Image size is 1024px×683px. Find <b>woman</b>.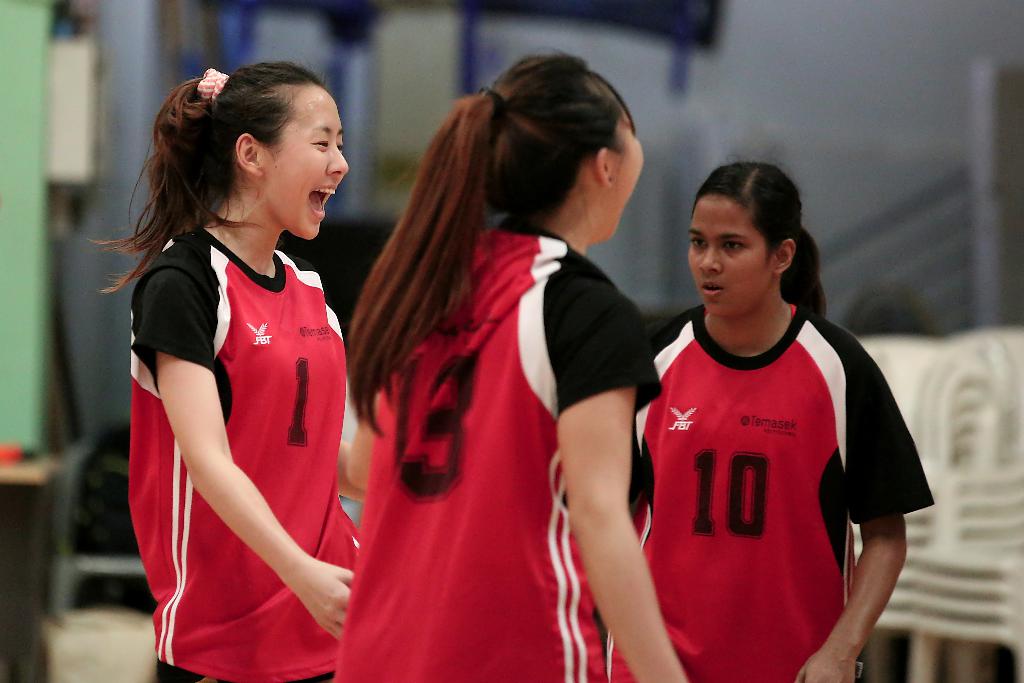
<region>634, 162, 935, 682</region>.
